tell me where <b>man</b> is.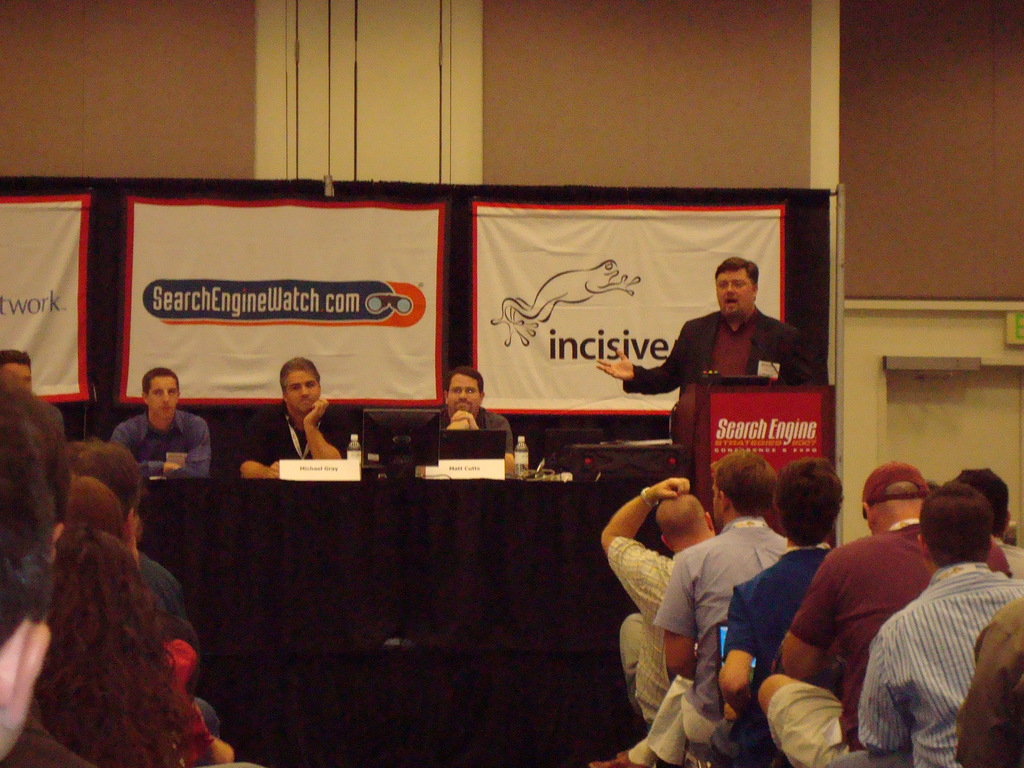
<b>man</b> is at (x1=440, y1=365, x2=515, y2=474).
